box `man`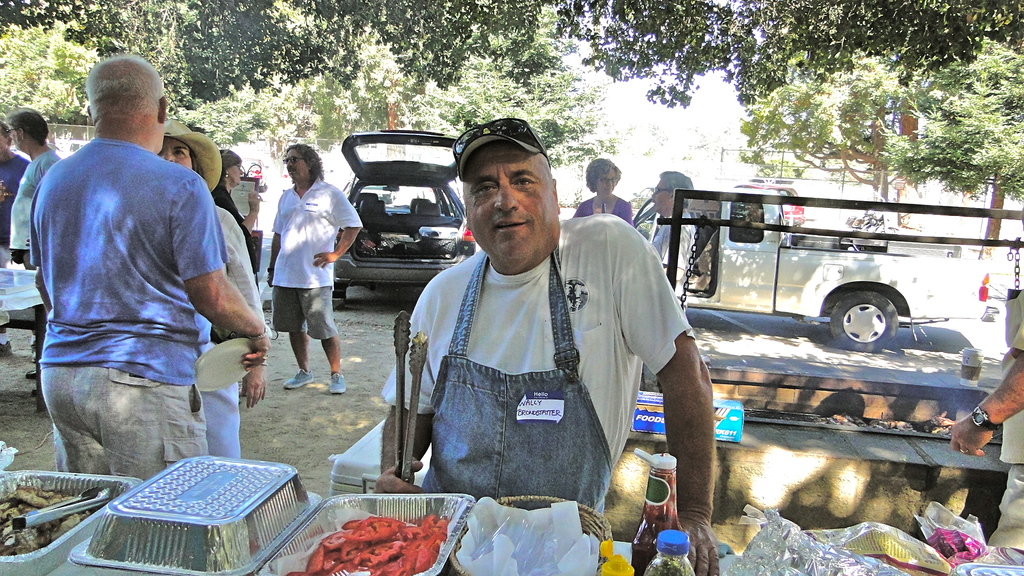
[375,121,714,575]
